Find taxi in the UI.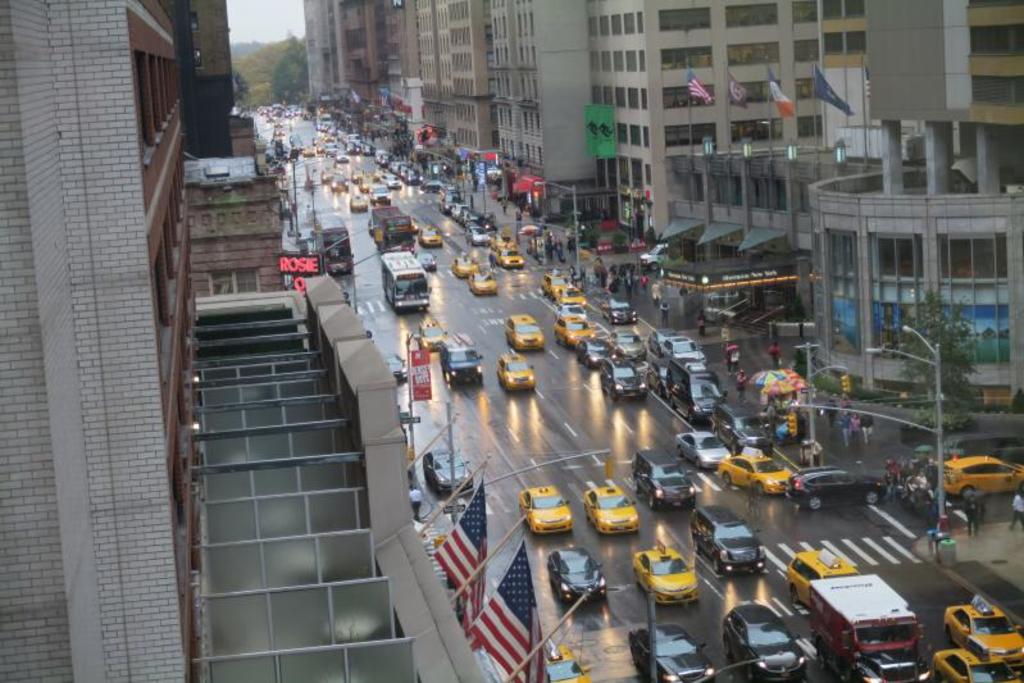
UI element at {"left": 350, "top": 193, "right": 372, "bottom": 217}.
